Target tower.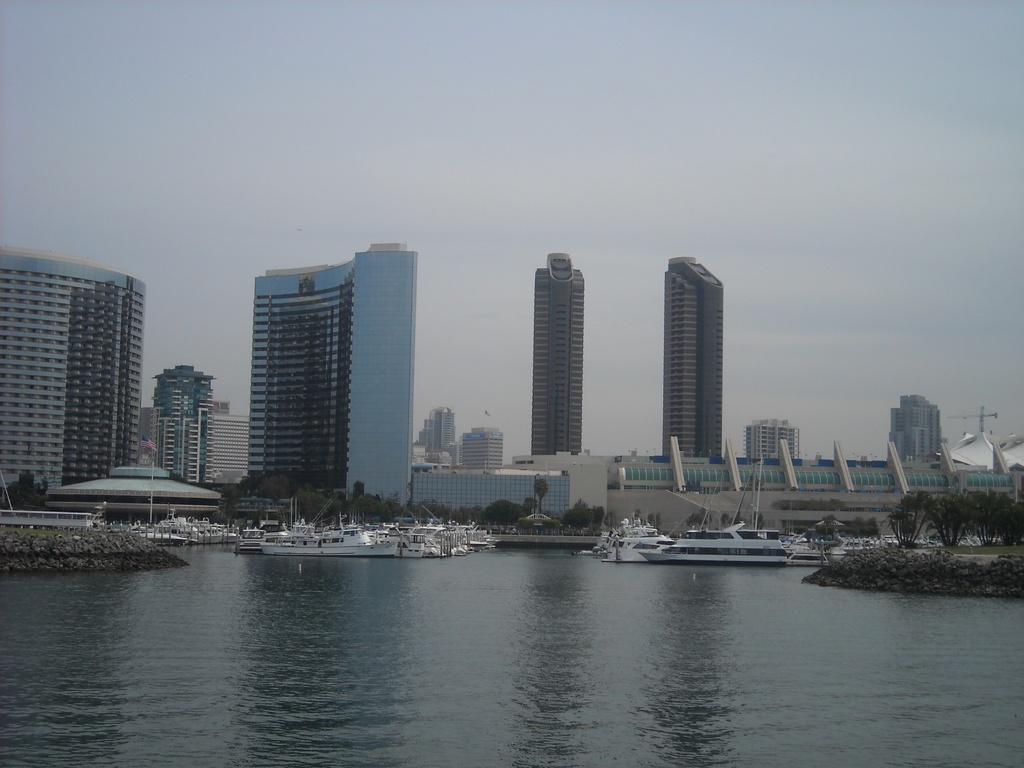
Target region: [528, 252, 578, 452].
